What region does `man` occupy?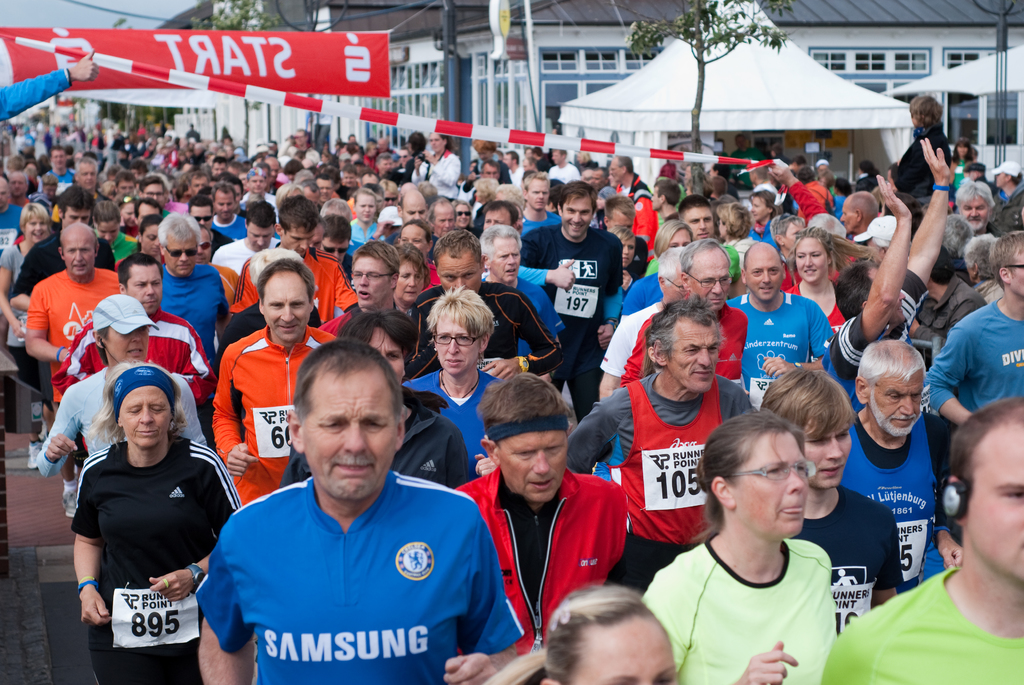
[188,171,206,193].
